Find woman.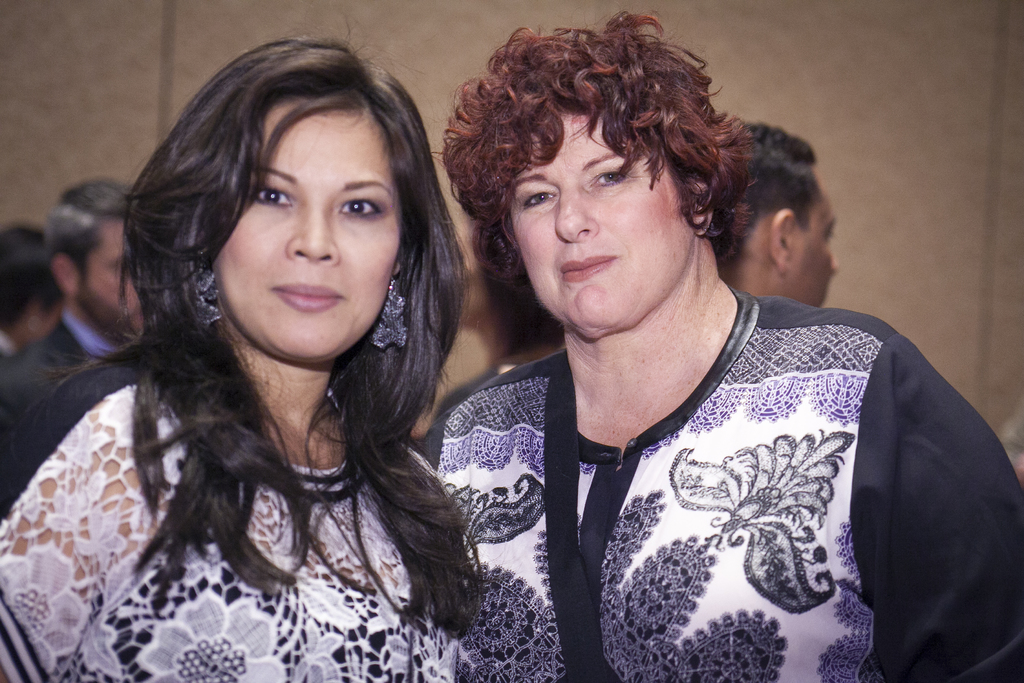
(396,12,1023,682).
